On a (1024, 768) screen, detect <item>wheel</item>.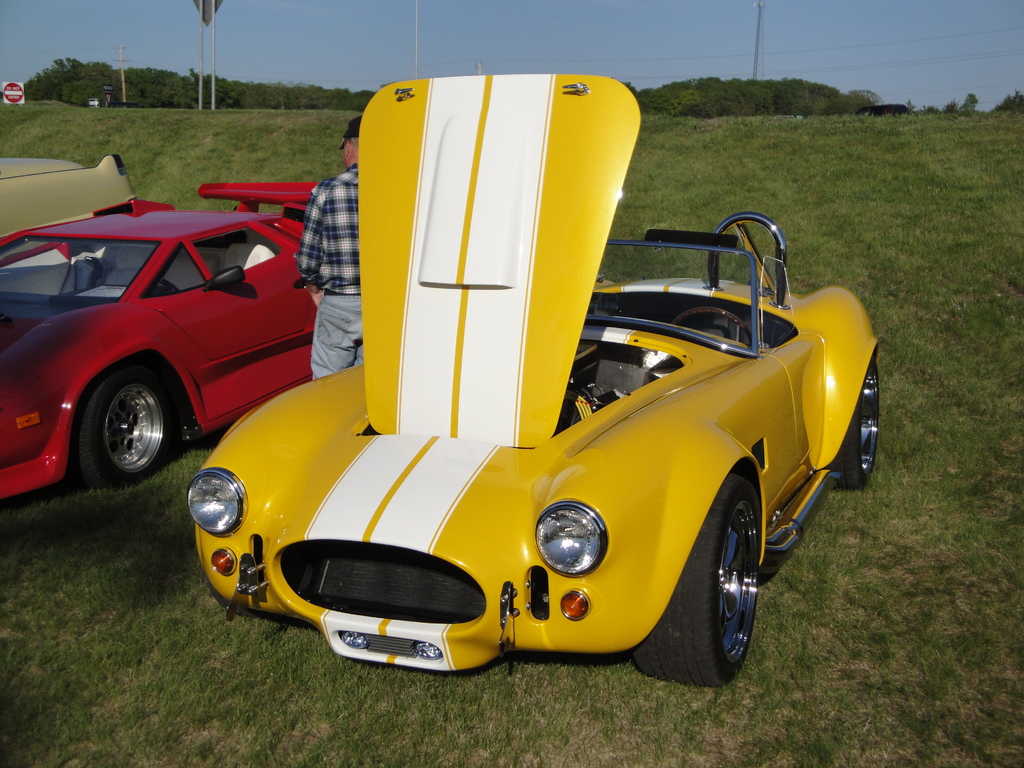
66/362/178/480.
